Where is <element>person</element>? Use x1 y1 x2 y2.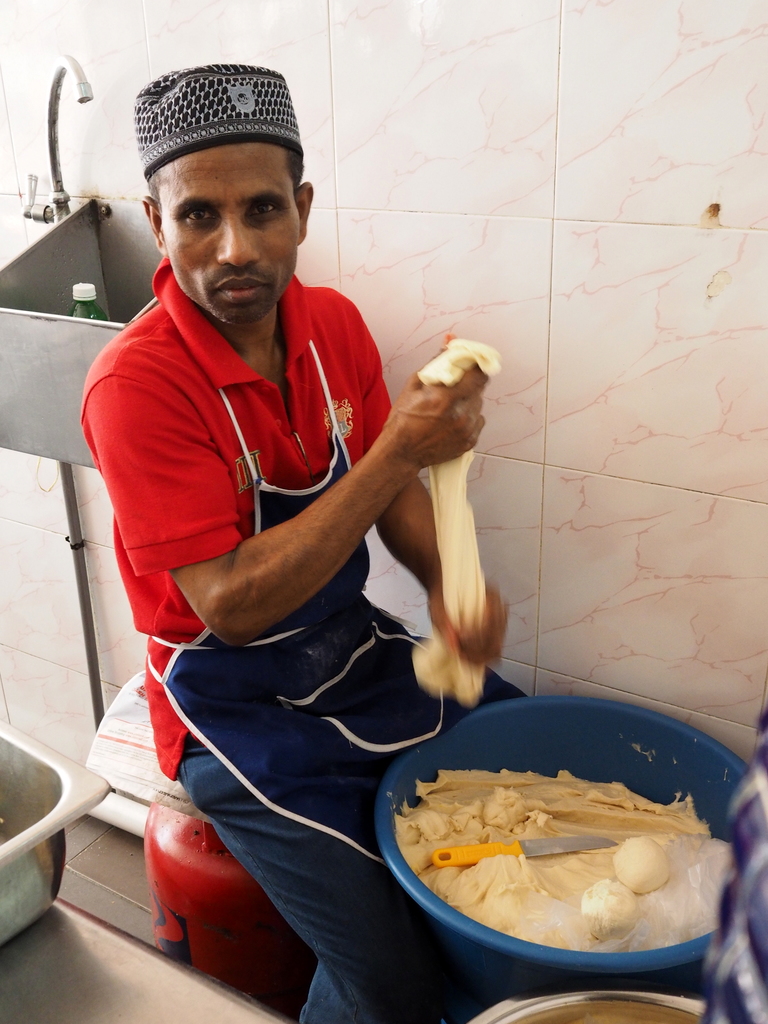
83 87 513 980.
